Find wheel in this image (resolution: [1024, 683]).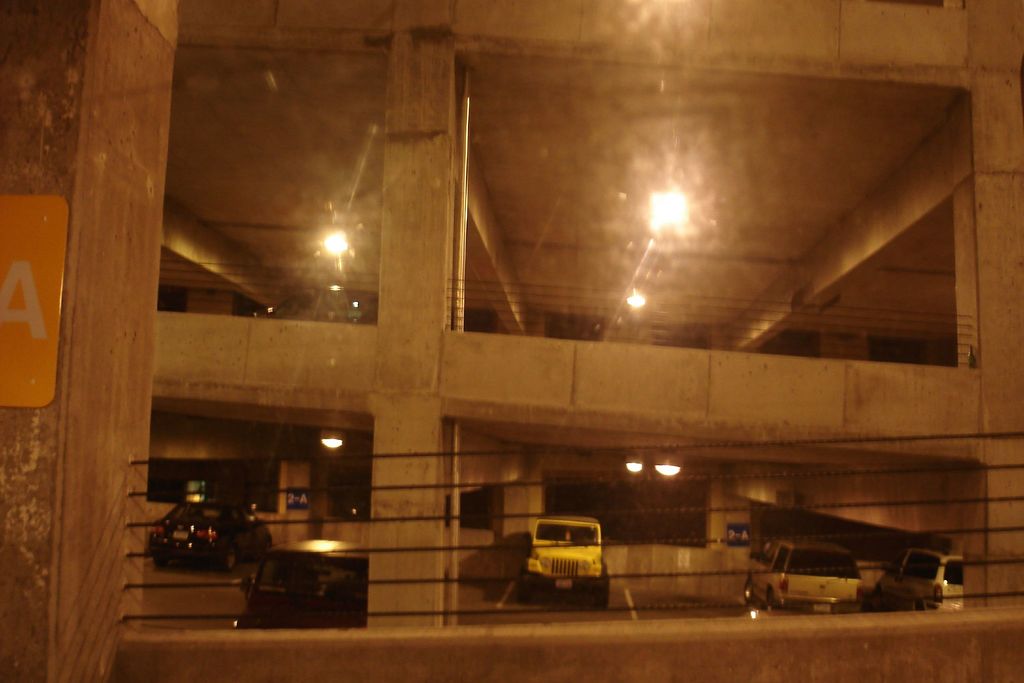
<bbox>216, 545, 241, 573</bbox>.
